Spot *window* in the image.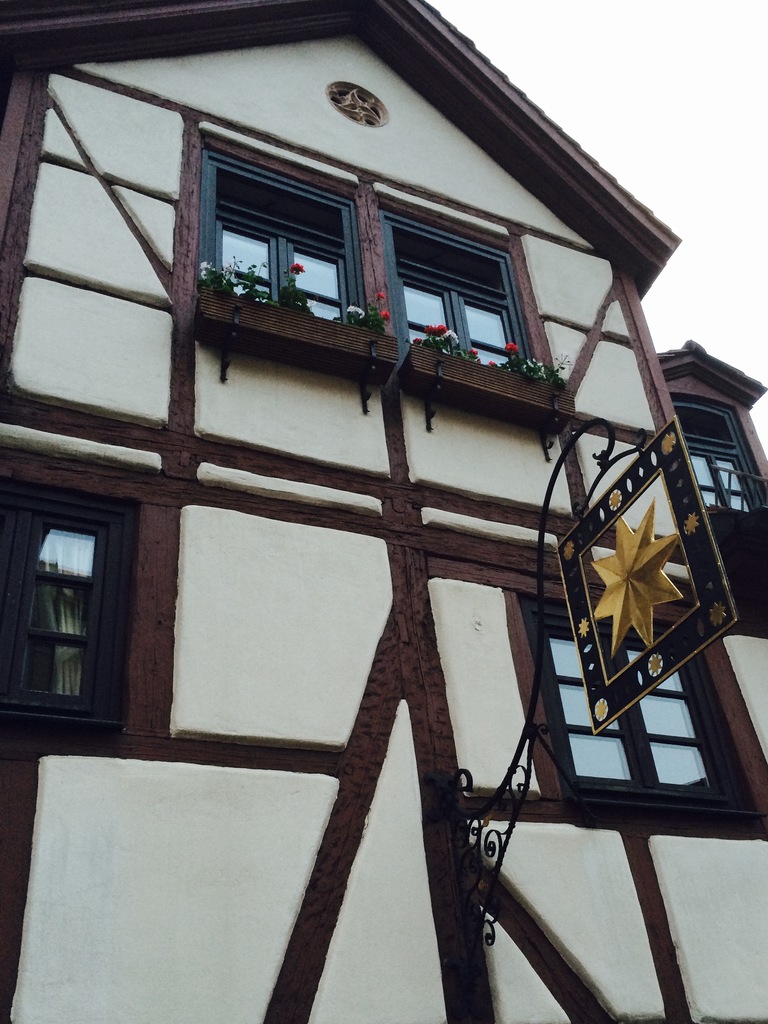
*window* found at region(15, 447, 138, 743).
